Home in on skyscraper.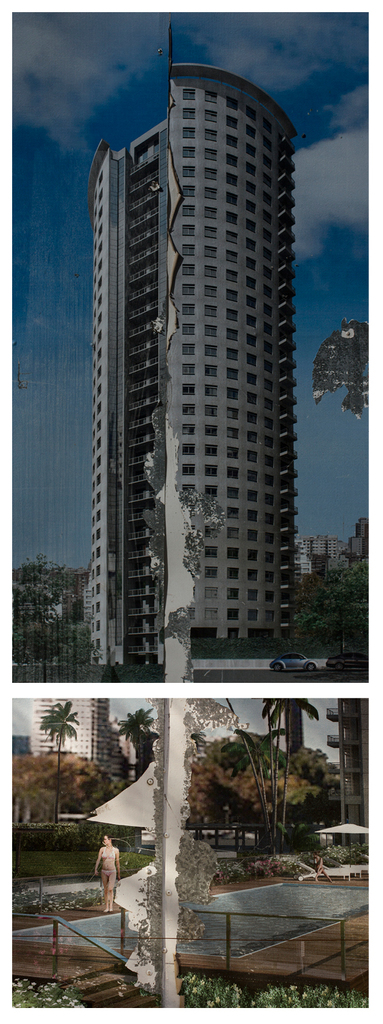
Homed in at [x1=58, y1=36, x2=332, y2=693].
